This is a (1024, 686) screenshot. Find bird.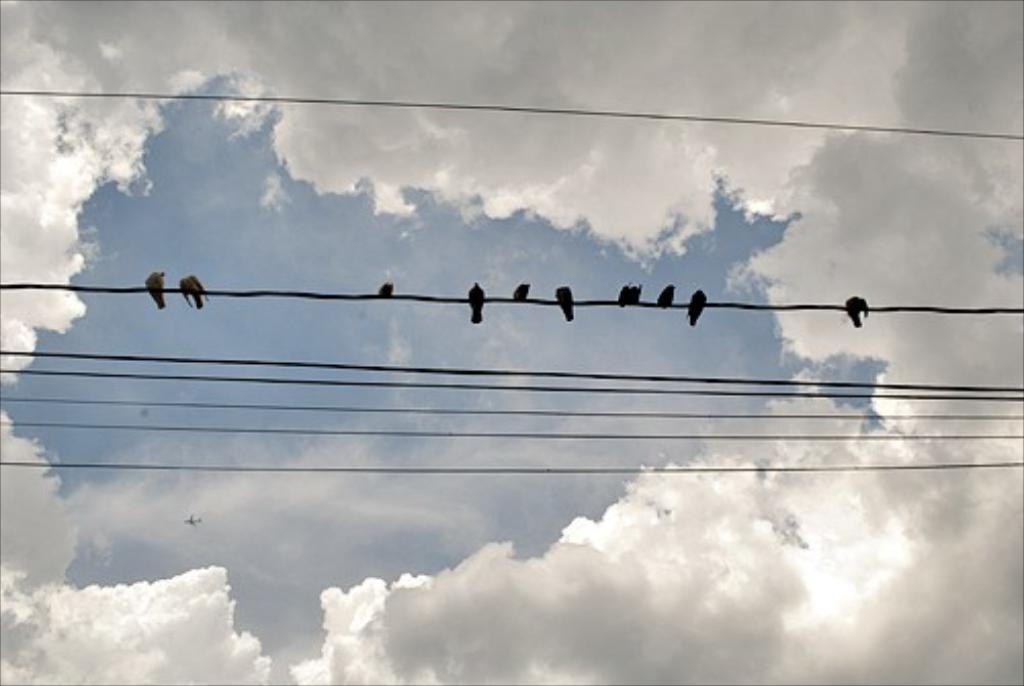
Bounding box: <box>686,287,711,326</box>.
